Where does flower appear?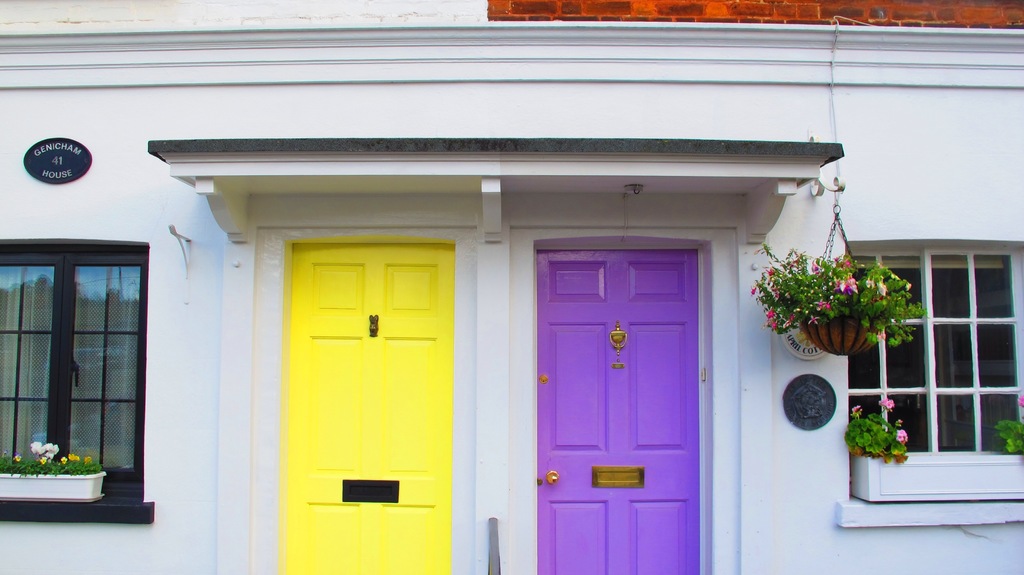
Appears at bbox=[874, 332, 887, 343].
